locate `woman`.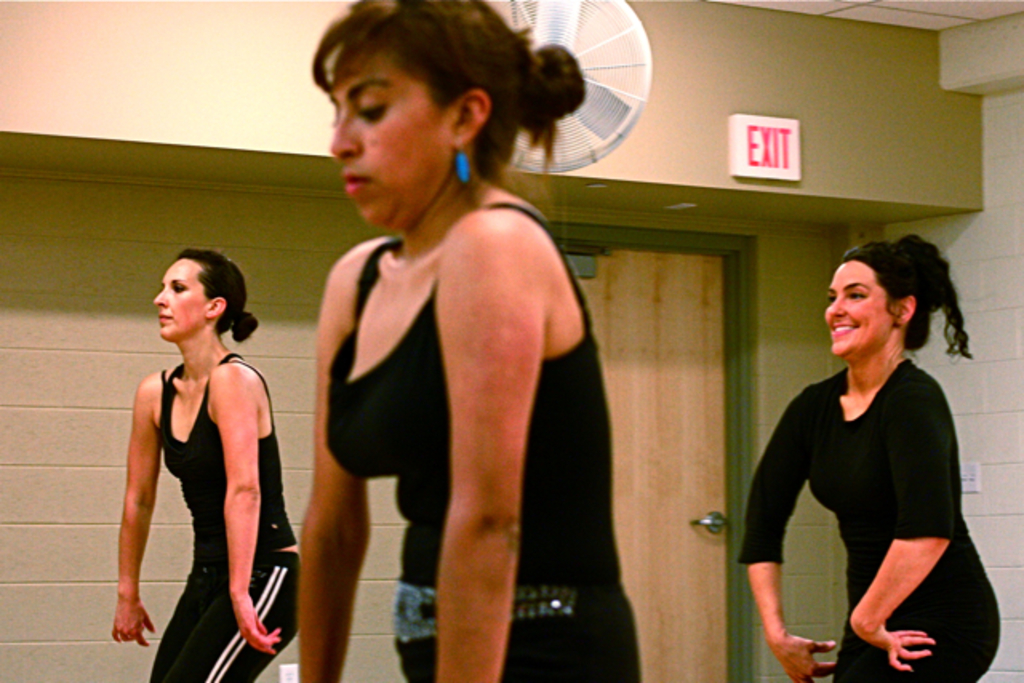
Bounding box: box=[112, 246, 301, 681].
